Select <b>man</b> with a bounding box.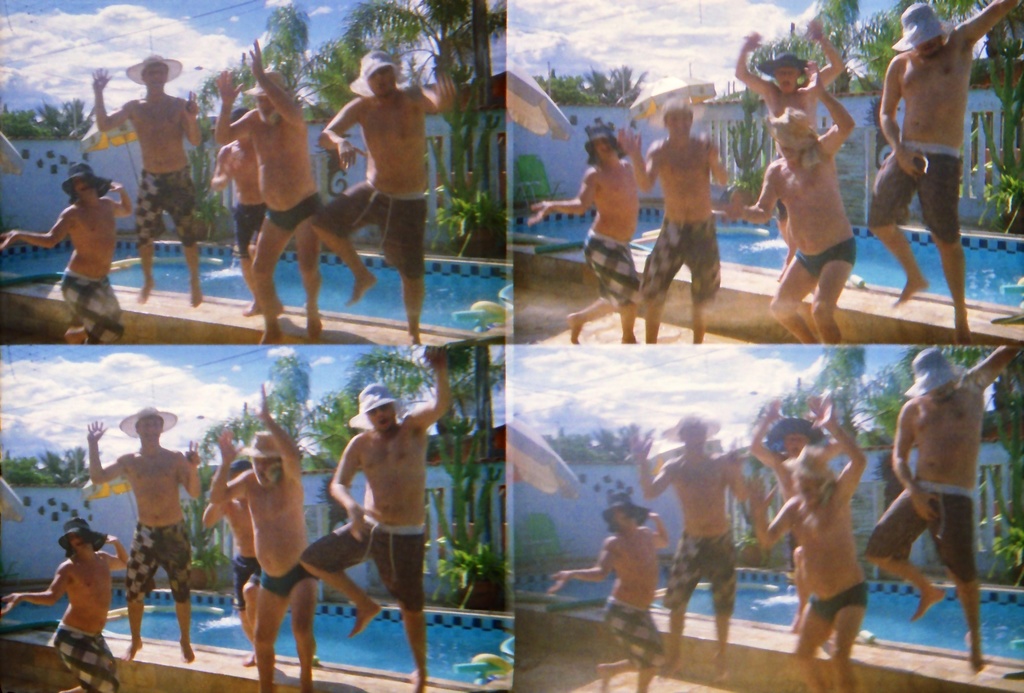
{"left": 734, "top": 393, "right": 902, "bottom": 527}.
